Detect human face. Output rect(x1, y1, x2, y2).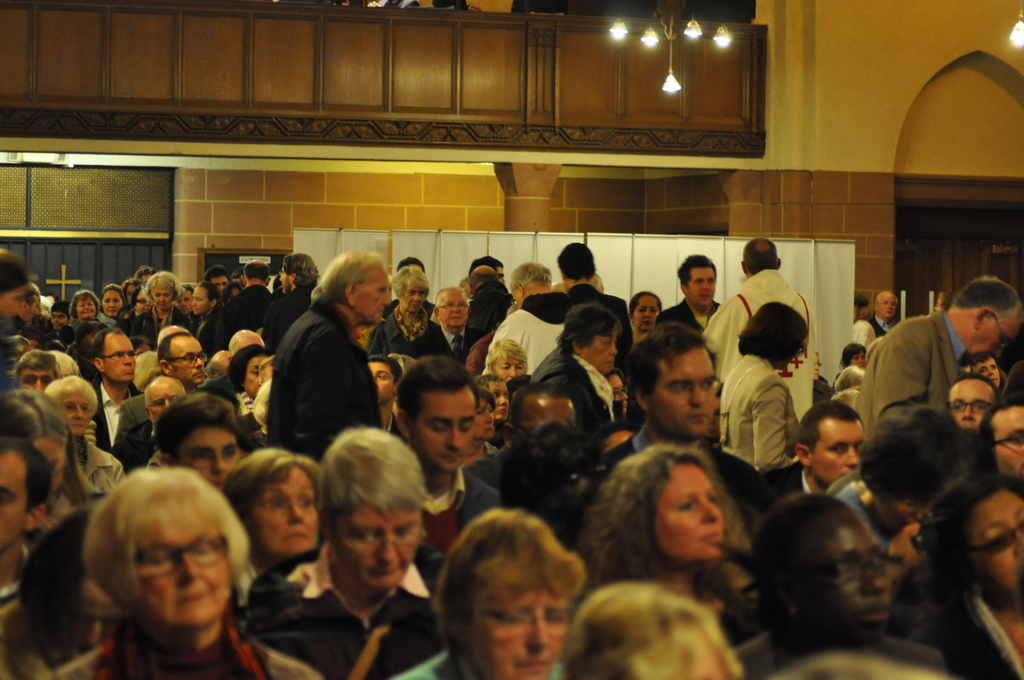
rect(481, 379, 514, 419).
